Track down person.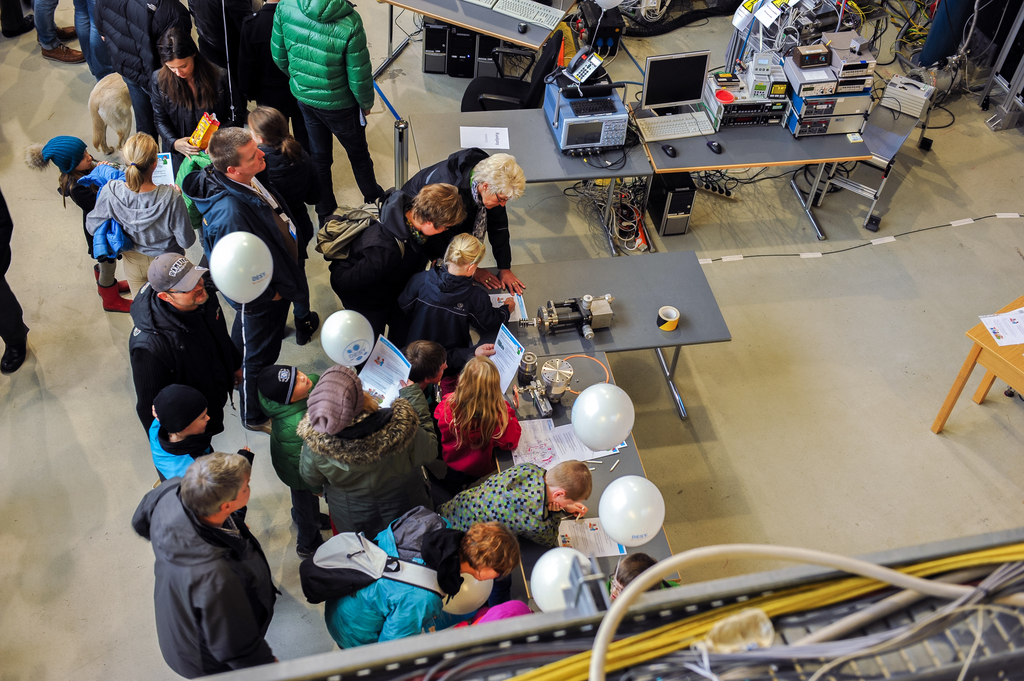
Tracked to <bbox>33, 135, 137, 306</bbox>.
